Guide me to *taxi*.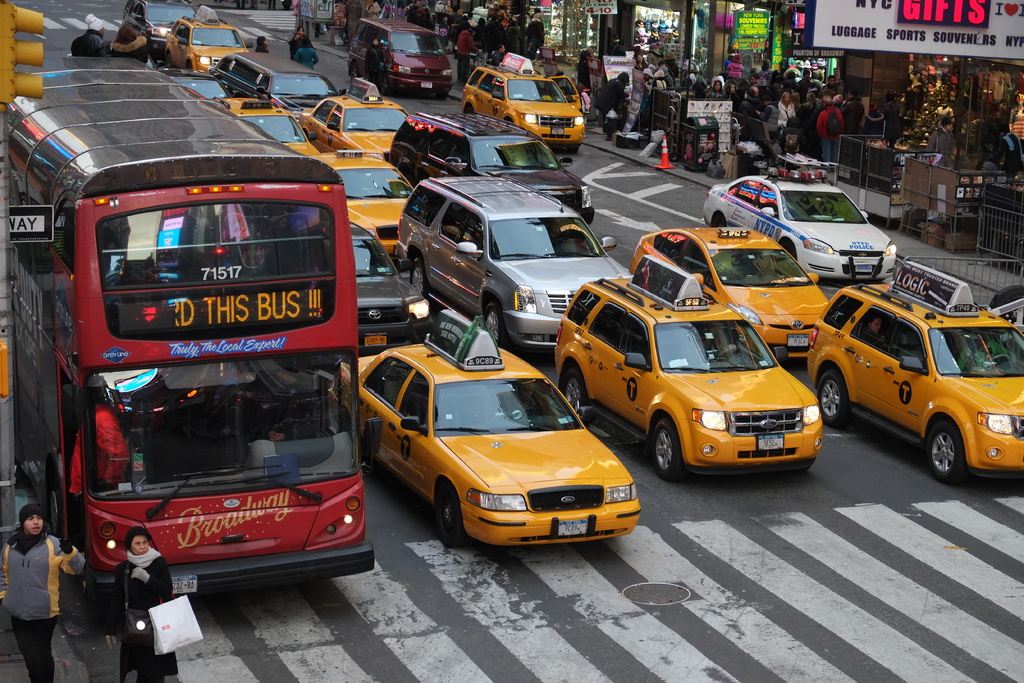
Guidance: BBox(220, 92, 321, 158).
